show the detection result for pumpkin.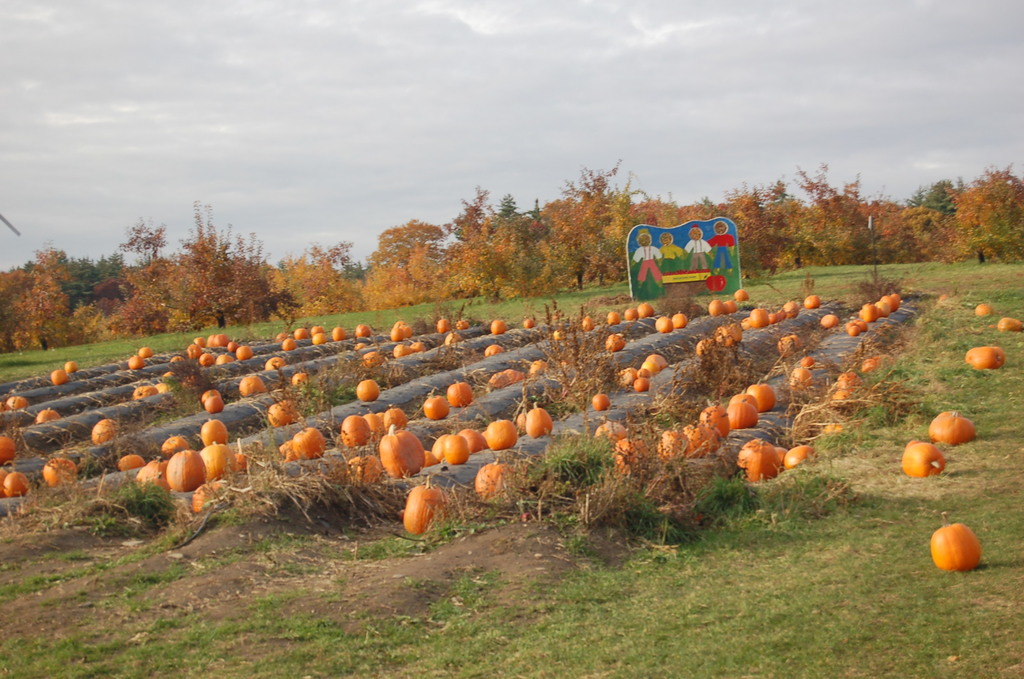
(465,423,488,455).
